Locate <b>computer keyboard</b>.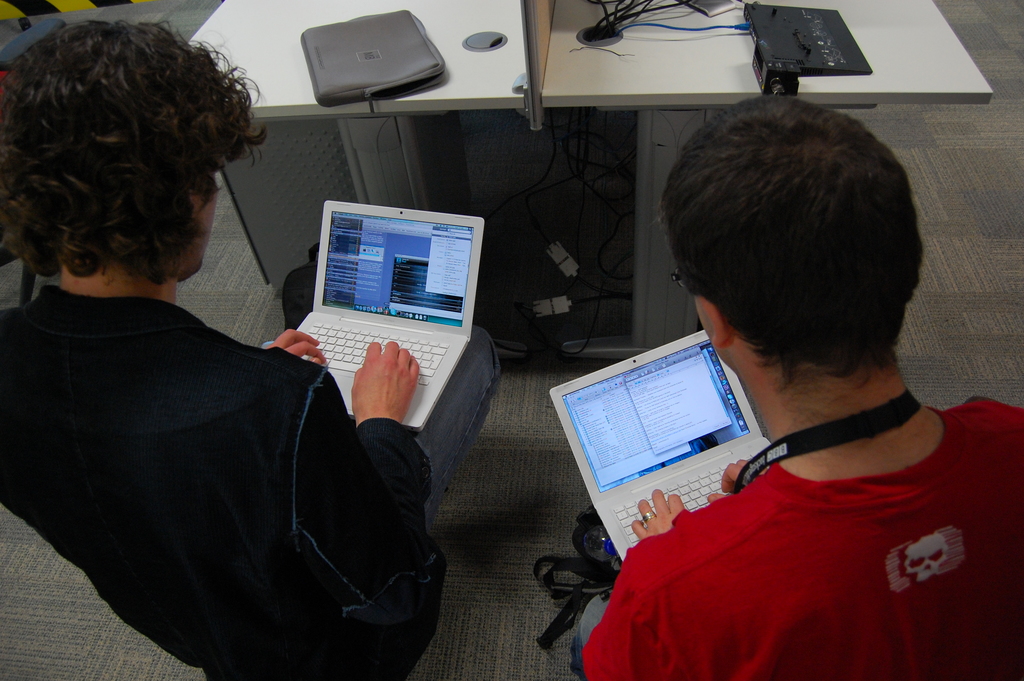
Bounding box: [x1=296, y1=315, x2=454, y2=390].
